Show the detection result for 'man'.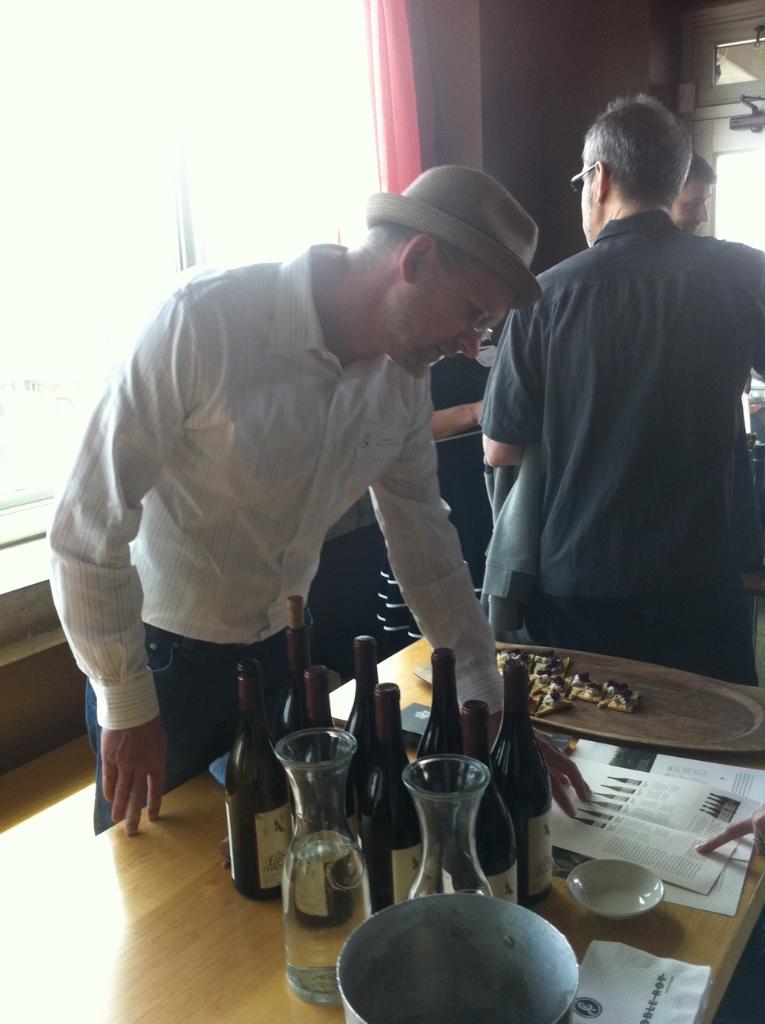
rect(420, 149, 716, 511).
